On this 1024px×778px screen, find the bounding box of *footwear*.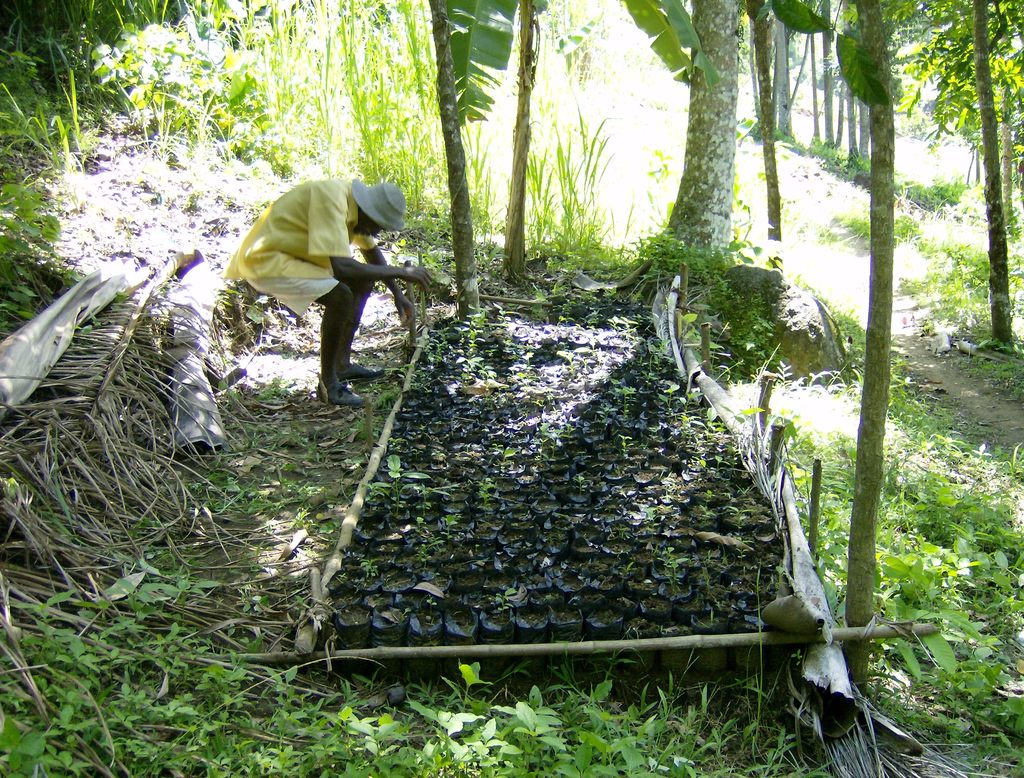
Bounding box: pyautogui.locateOnScreen(315, 383, 364, 405).
